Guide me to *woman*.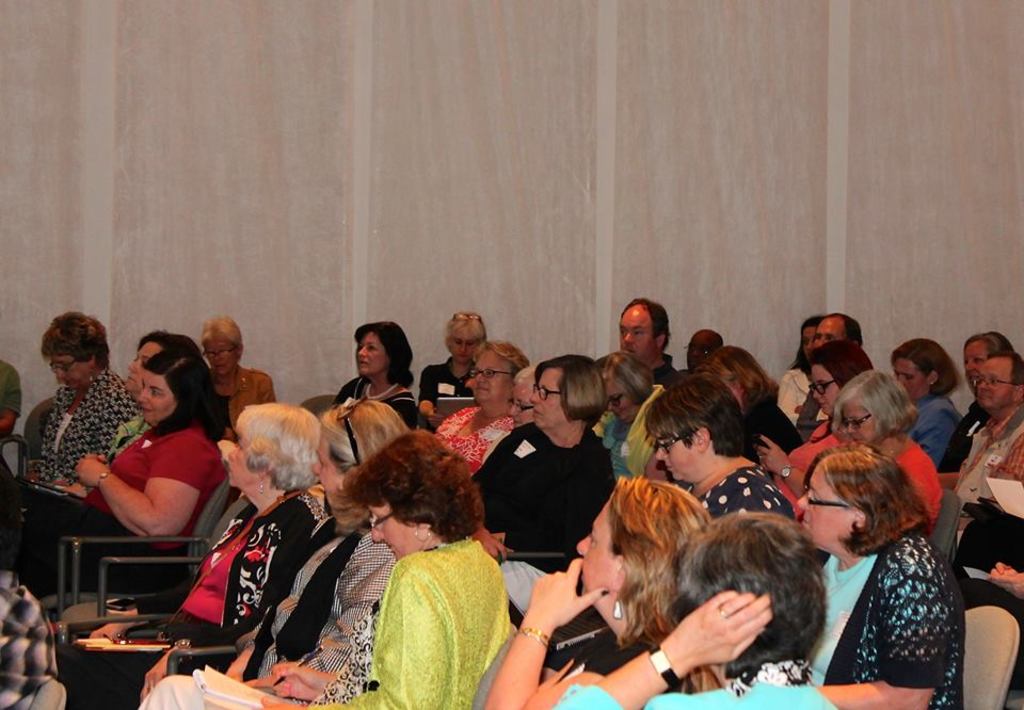
Guidance: x1=63 y1=398 x2=324 y2=709.
